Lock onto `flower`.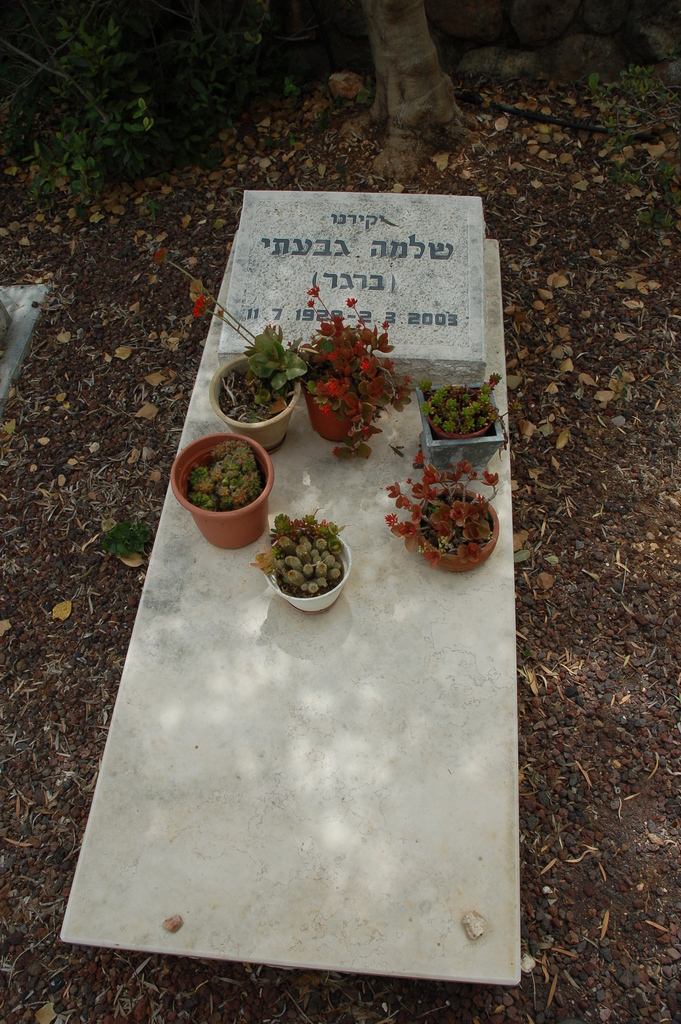
Locked: {"left": 192, "top": 294, "right": 208, "bottom": 319}.
